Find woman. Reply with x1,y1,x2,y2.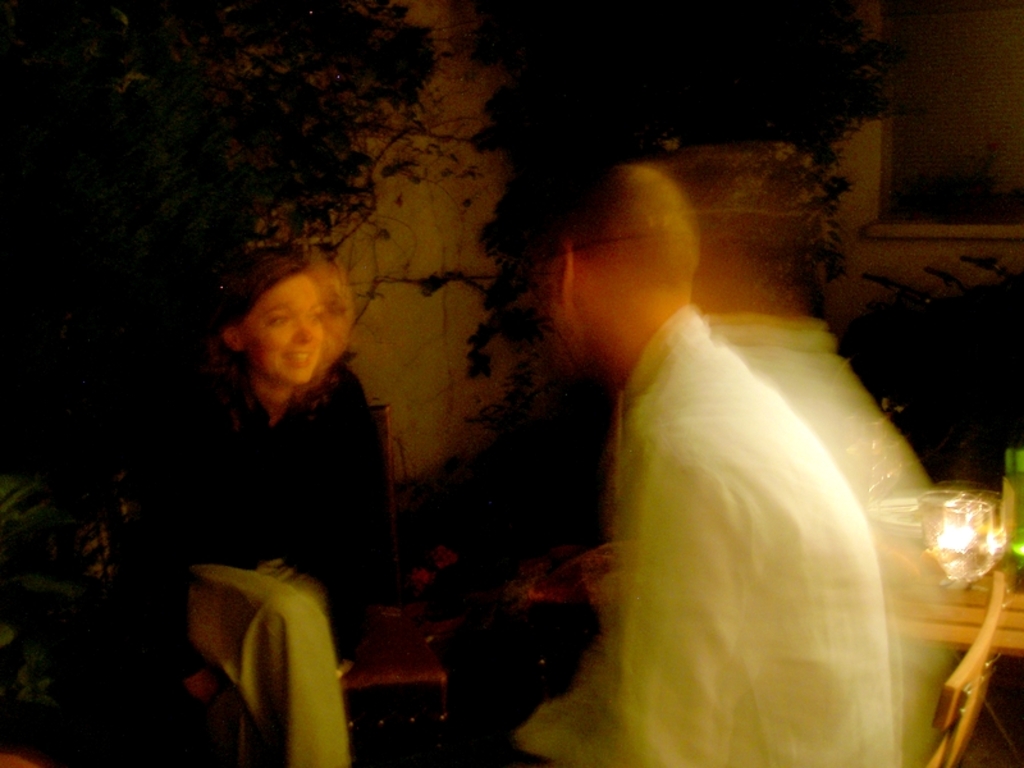
150,223,413,717.
